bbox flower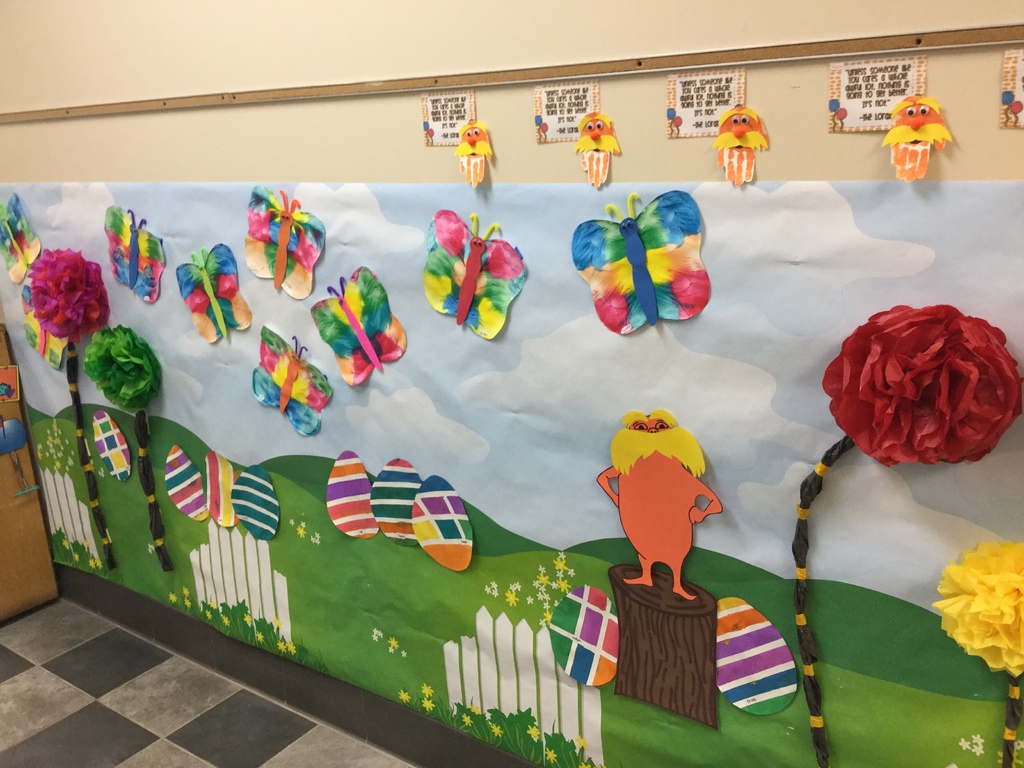
<box>97,557,104,570</box>
